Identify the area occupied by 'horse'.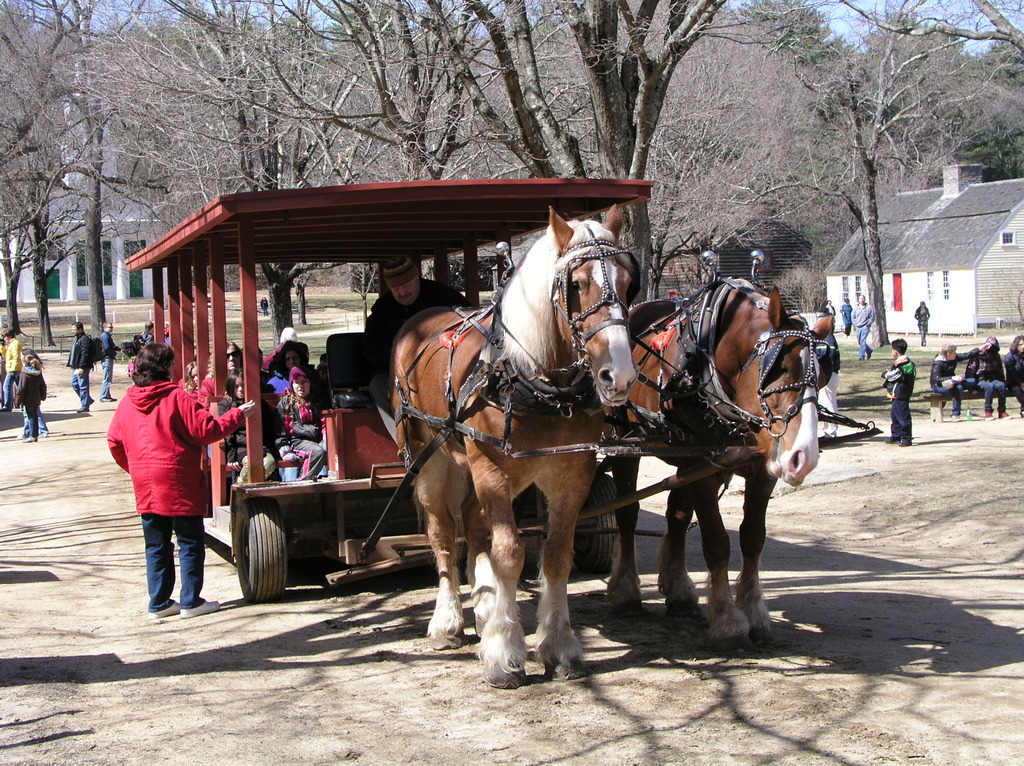
Area: 605,275,836,651.
